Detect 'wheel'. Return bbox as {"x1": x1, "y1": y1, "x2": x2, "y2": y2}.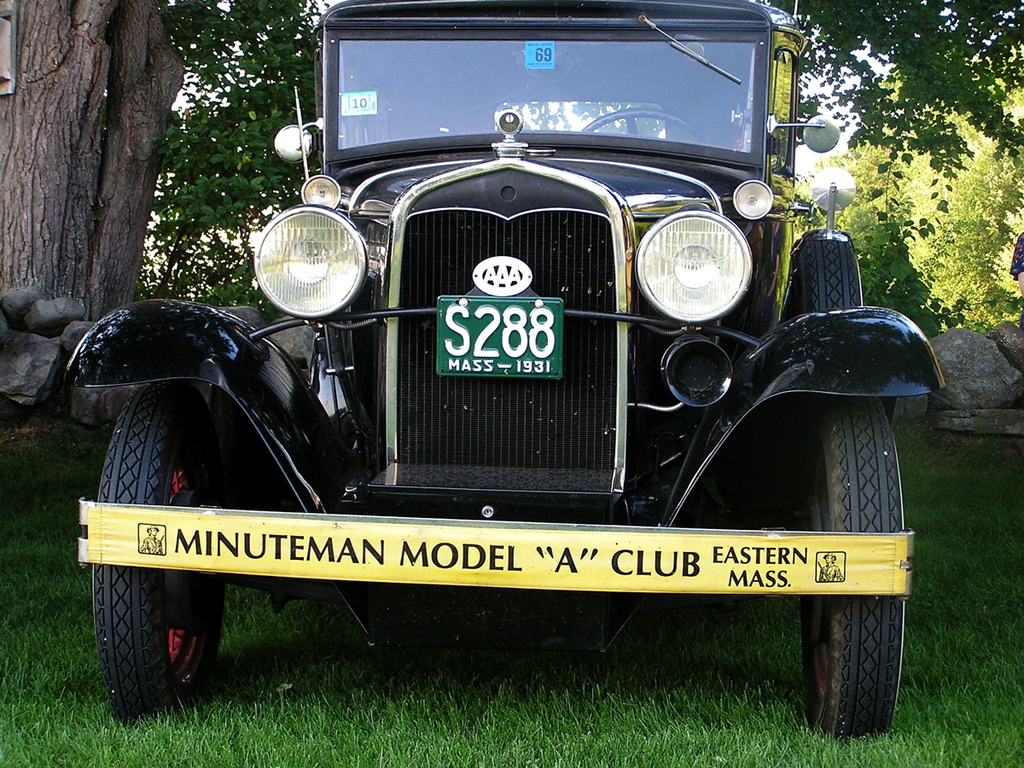
{"x1": 576, "y1": 106, "x2": 712, "y2": 147}.
